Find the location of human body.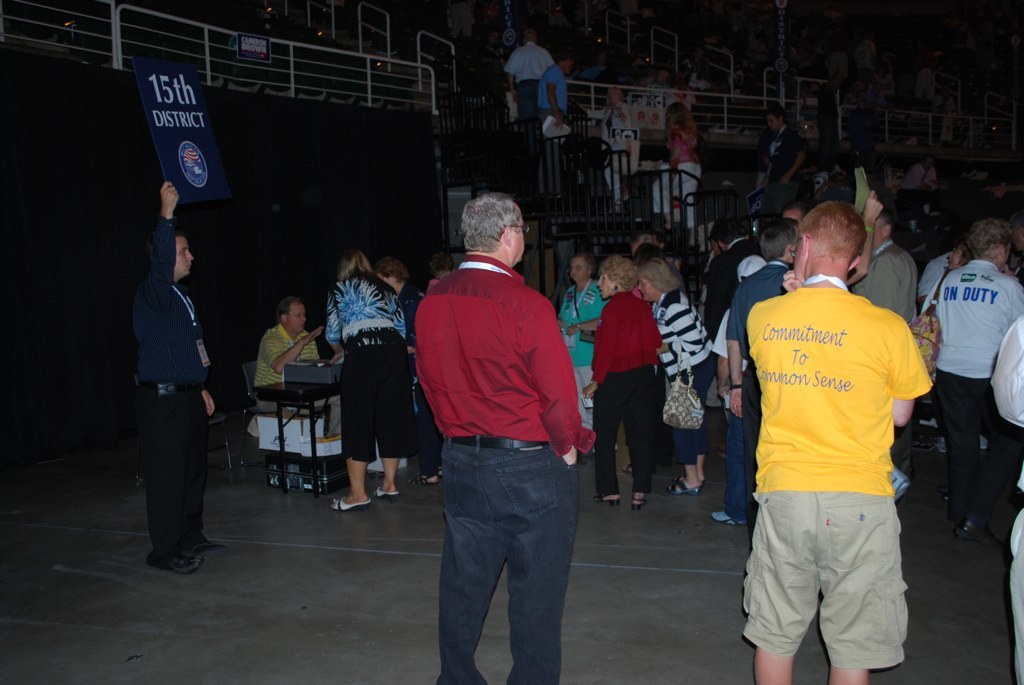
Location: (503,40,553,123).
